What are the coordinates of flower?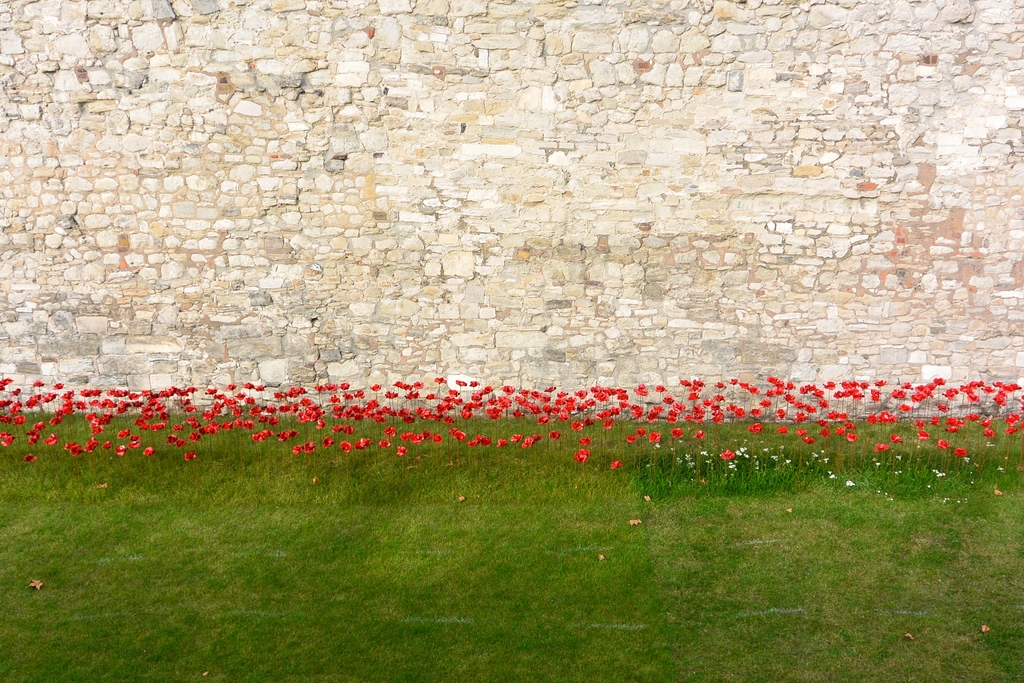
<bbox>803, 435, 815, 447</bbox>.
